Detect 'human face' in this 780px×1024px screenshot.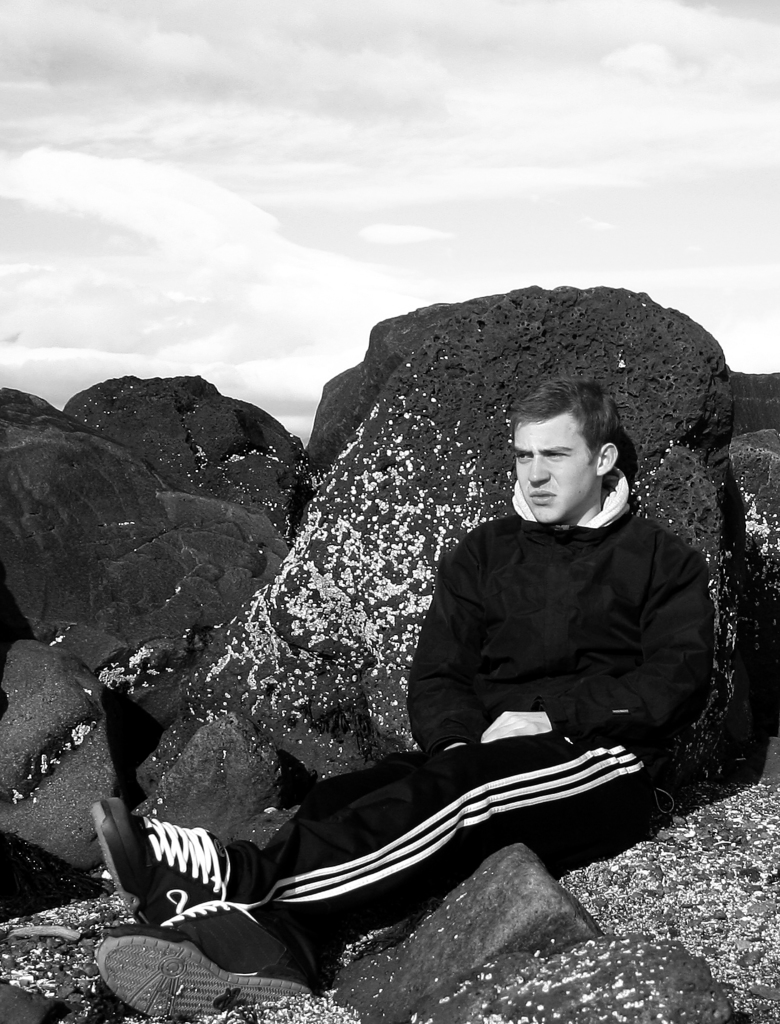
Detection: box(514, 426, 590, 521).
